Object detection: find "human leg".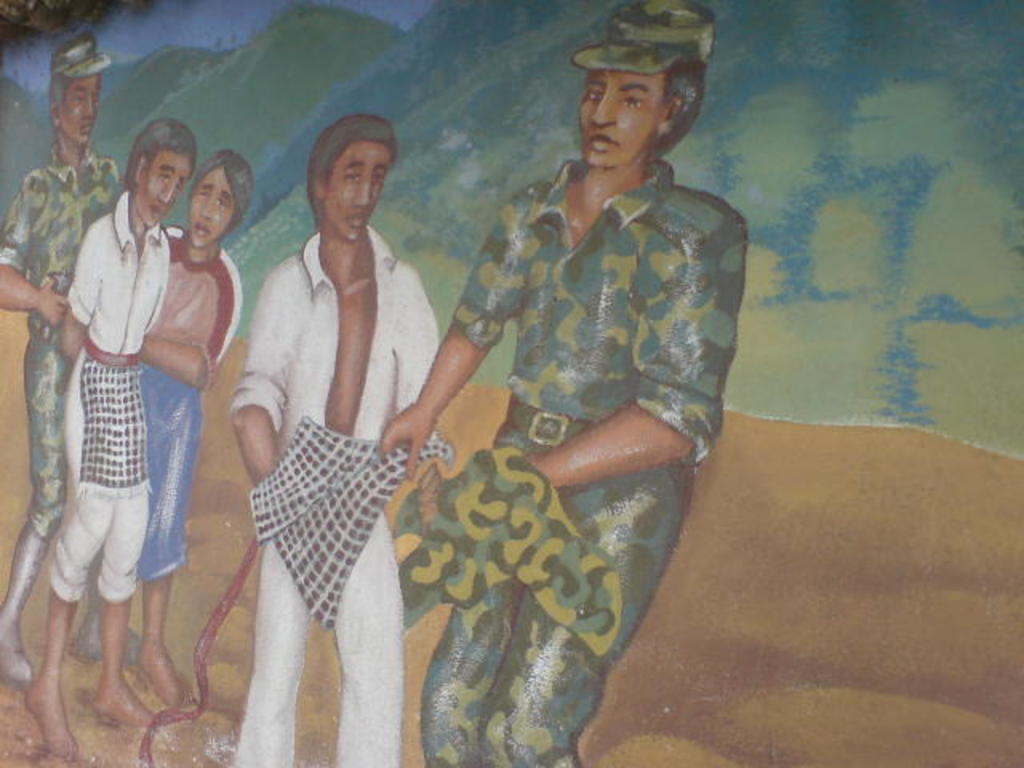
box(419, 427, 690, 766).
